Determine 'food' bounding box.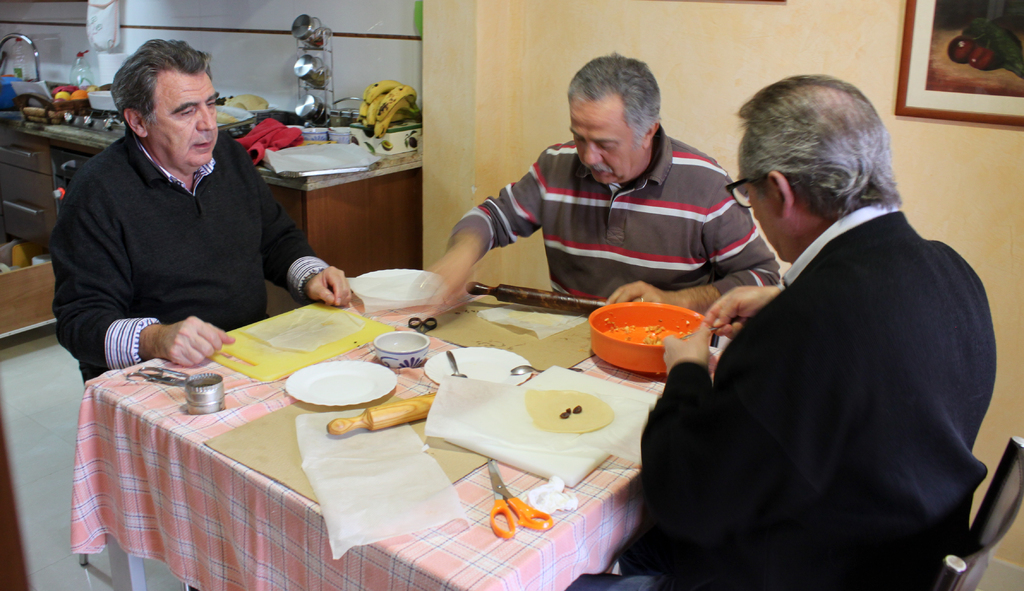
Determined: <region>225, 93, 268, 113</region>.
